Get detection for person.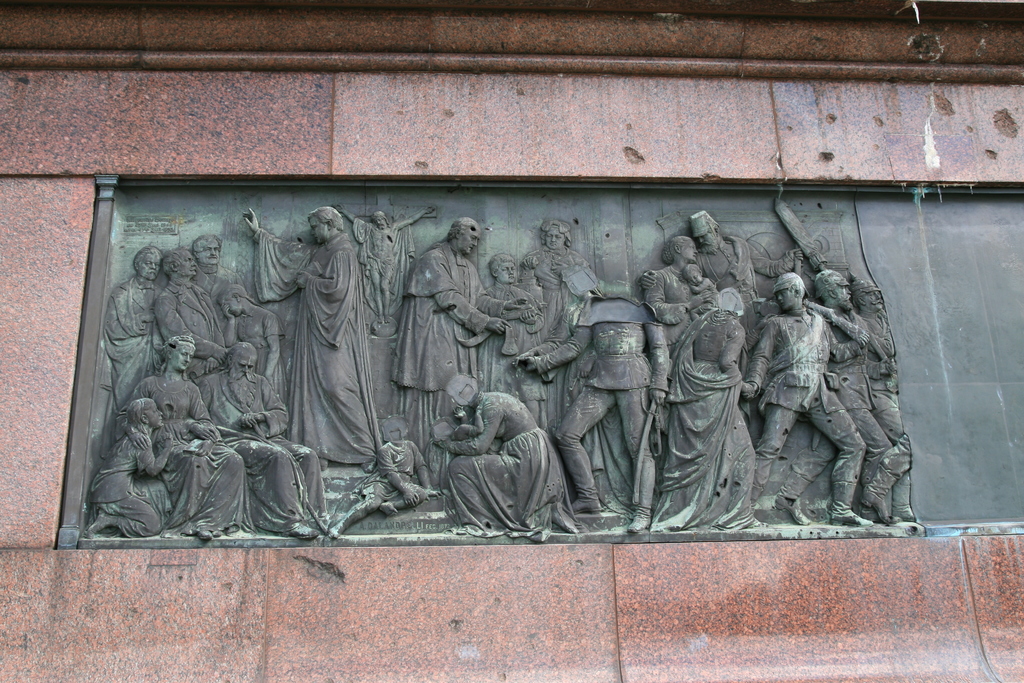
Detection: 189 229 240 315.
